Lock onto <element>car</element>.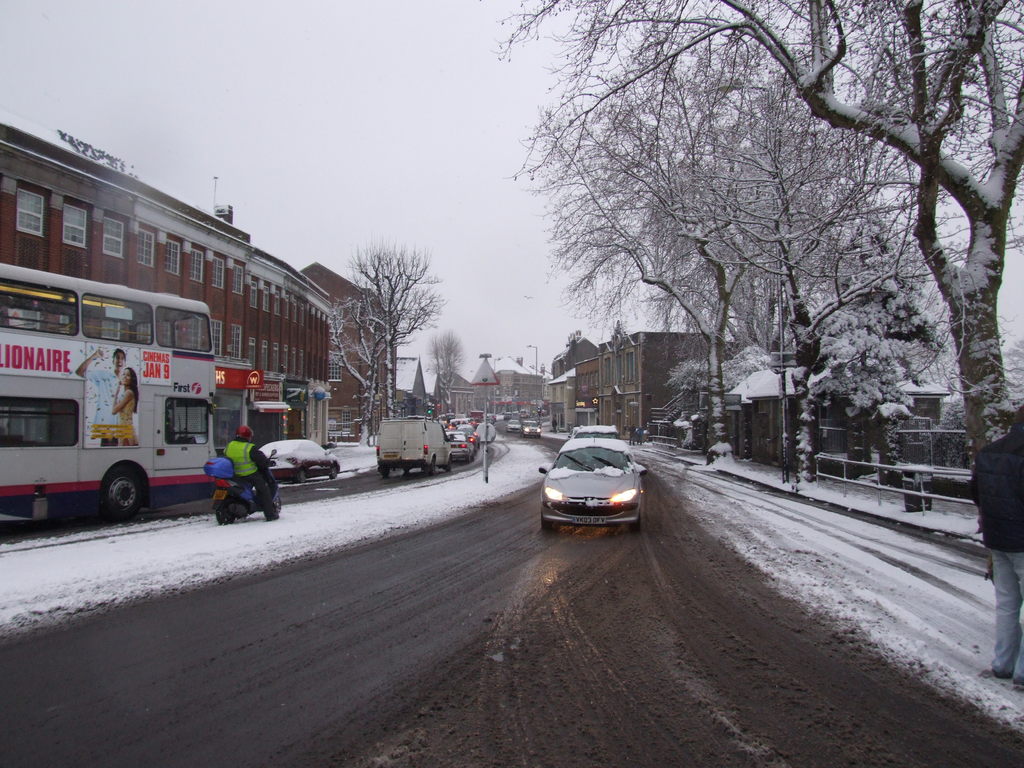
Locked: (left=521, top=421, right=541, bottom=436).
